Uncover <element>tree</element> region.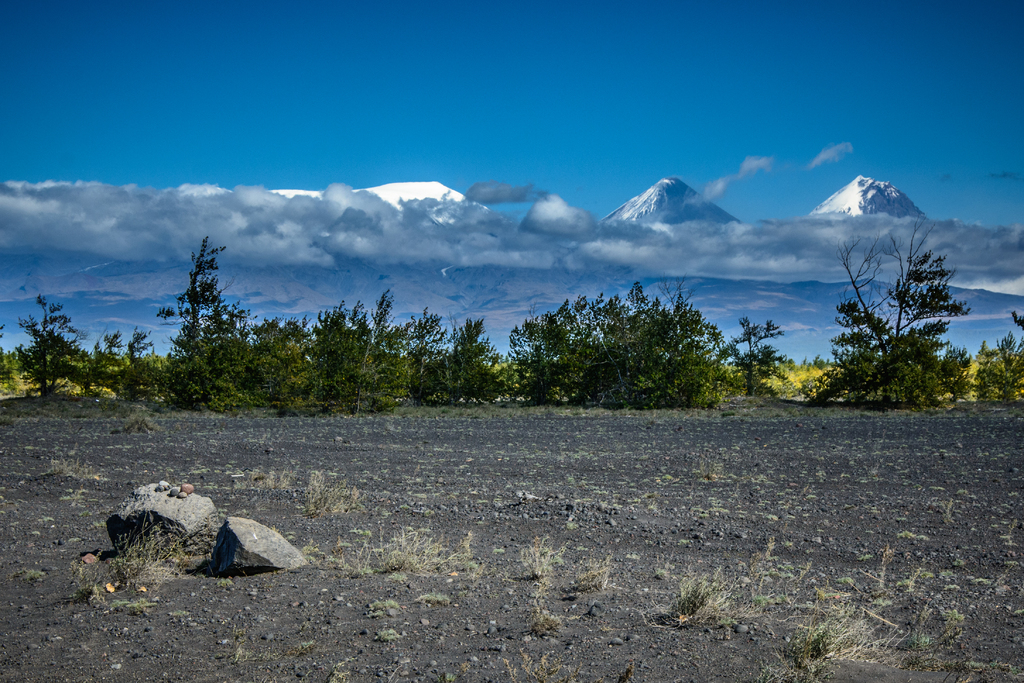
Uncovered: 156, 223, 236, 393.
